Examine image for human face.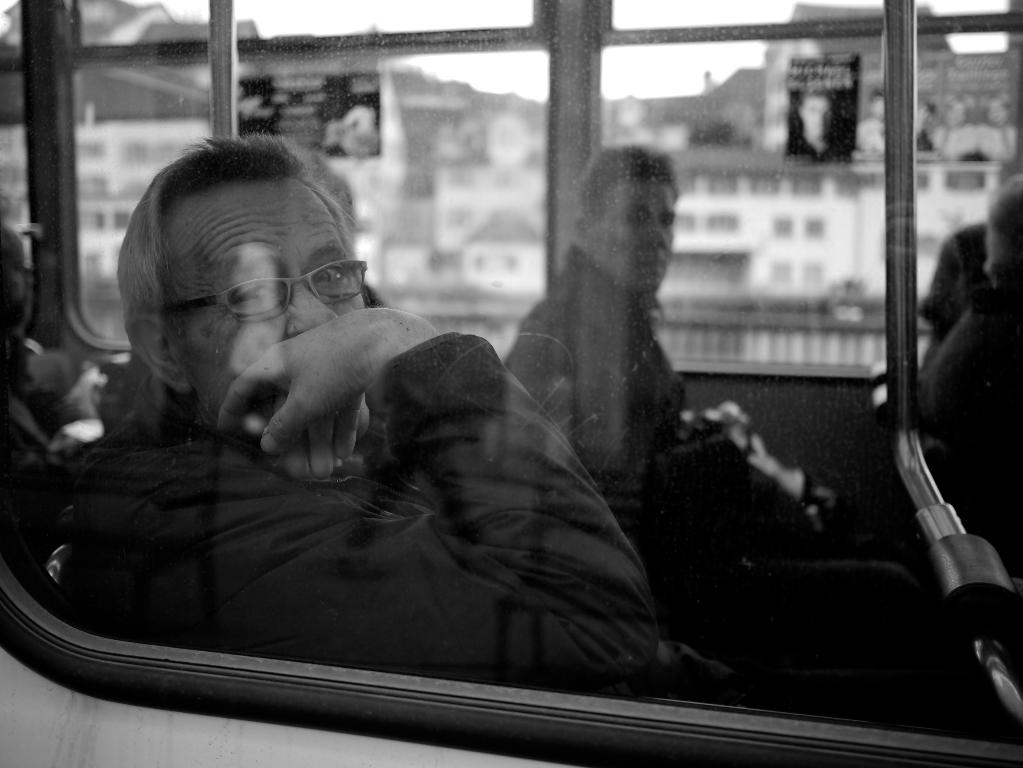
Examination result: (x1=795, y1=93, x2=839, y2=143).
